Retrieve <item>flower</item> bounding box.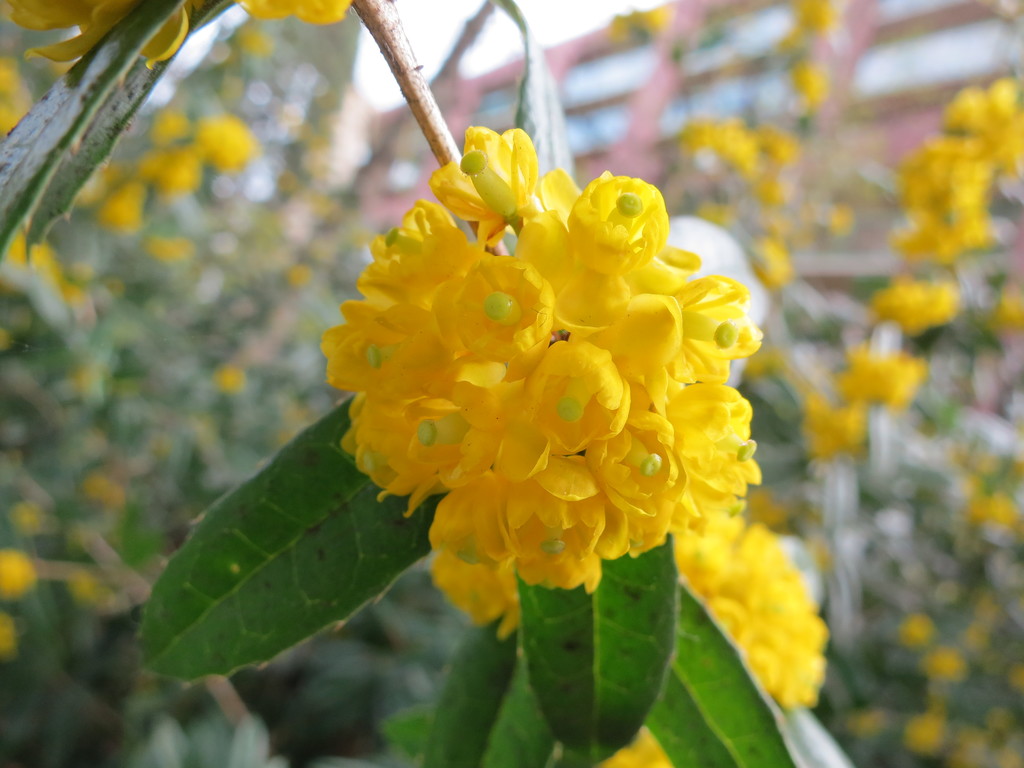
Bounding box: [left=868, top=278, right=959, bottom=336].
